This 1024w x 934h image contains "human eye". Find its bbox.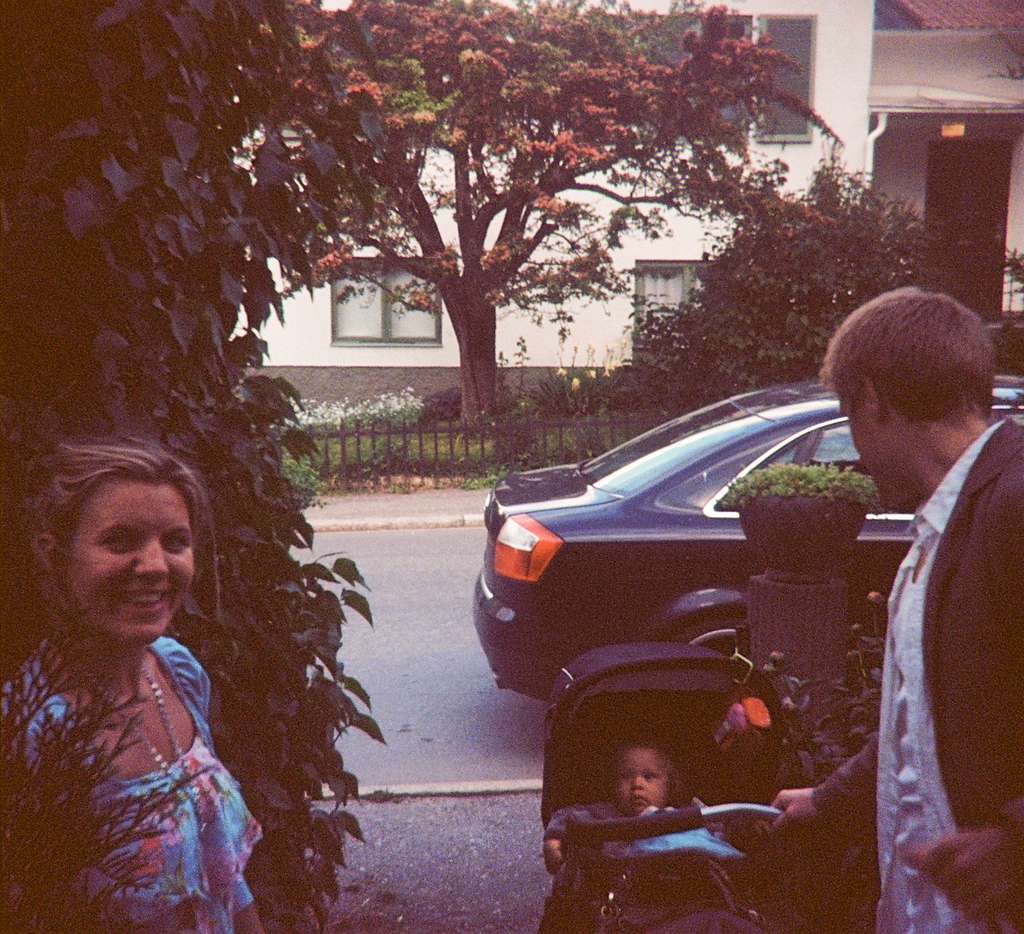
bbox=(618, 772, 631, 782).
